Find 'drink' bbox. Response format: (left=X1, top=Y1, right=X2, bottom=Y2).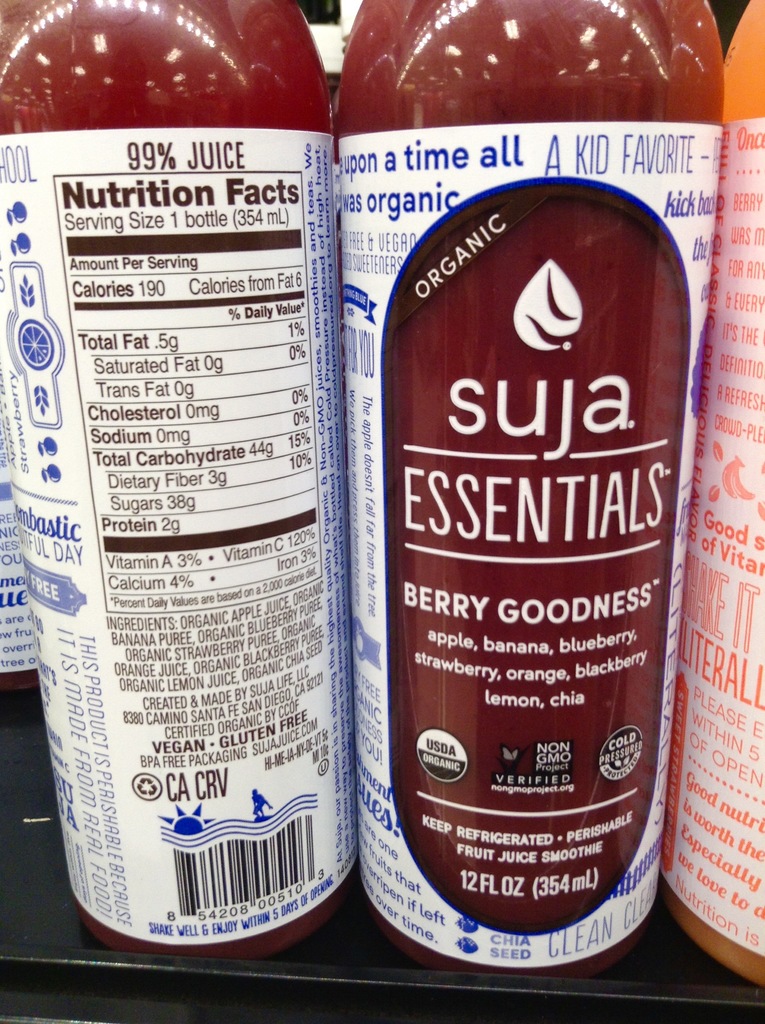
(left=0, top=0, right=355, bottom=972).
